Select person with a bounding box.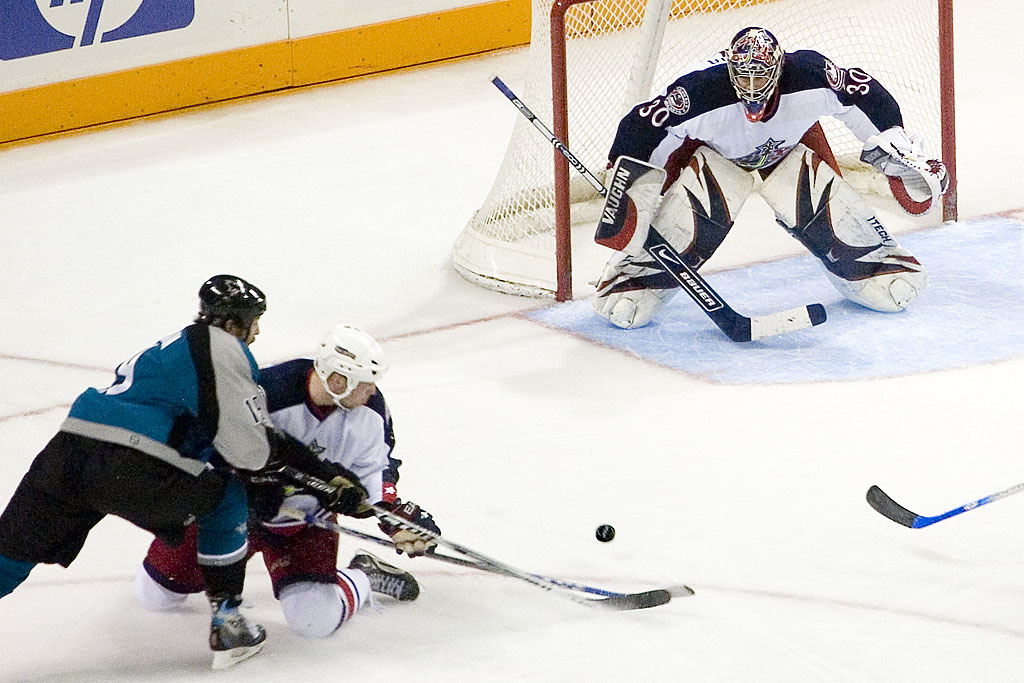
{"left": 133, "top": 327, "right": 447, "bottom": 650}.
